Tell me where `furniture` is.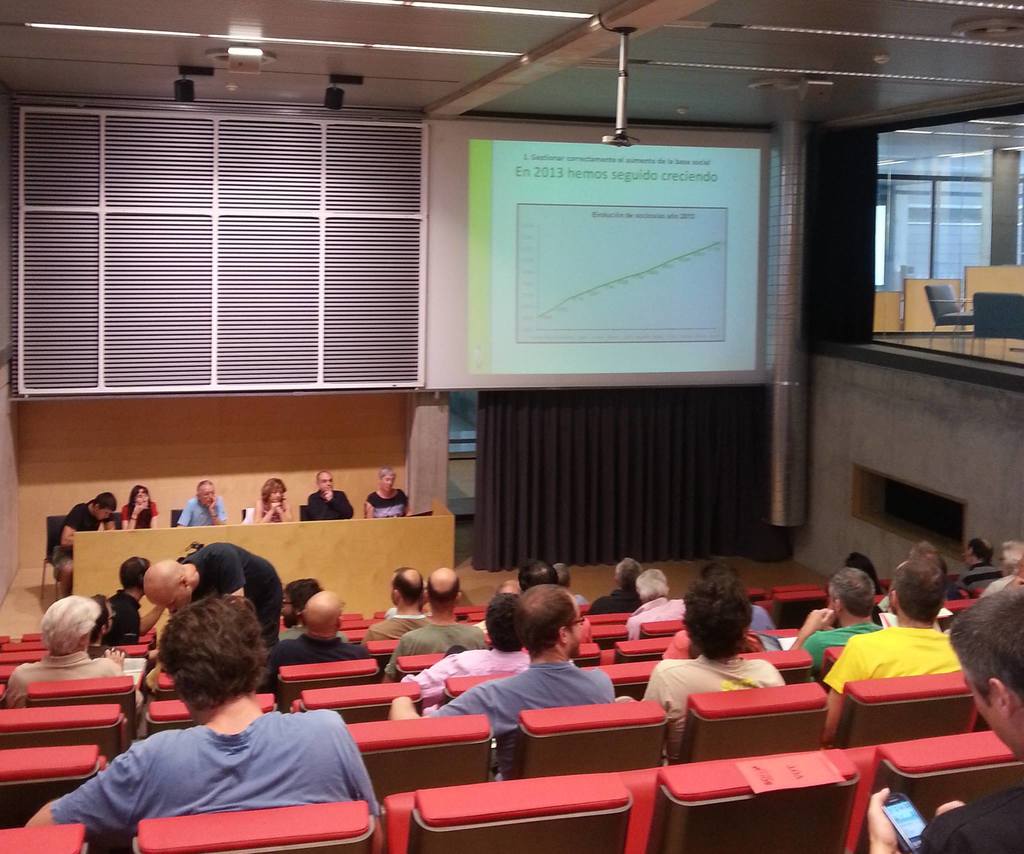
`furniture` is at [x1=108, y1=512, x2=124, y2=527].
